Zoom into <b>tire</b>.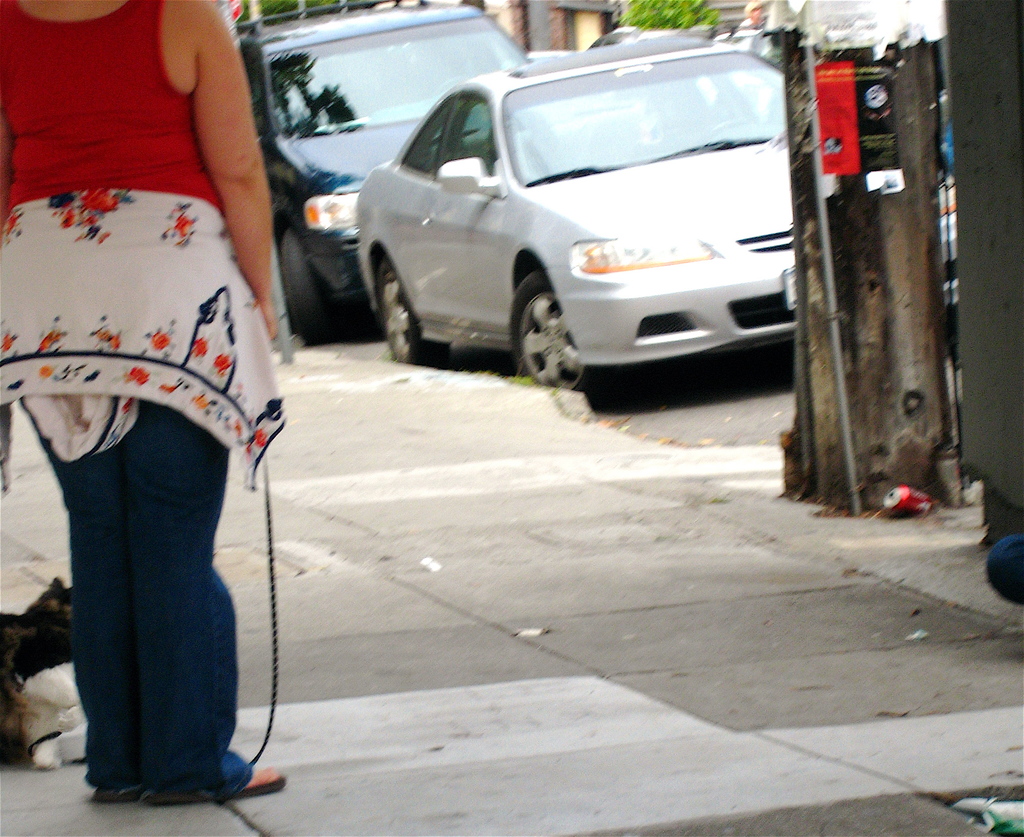
Zoom target: 514:275:591:395.
